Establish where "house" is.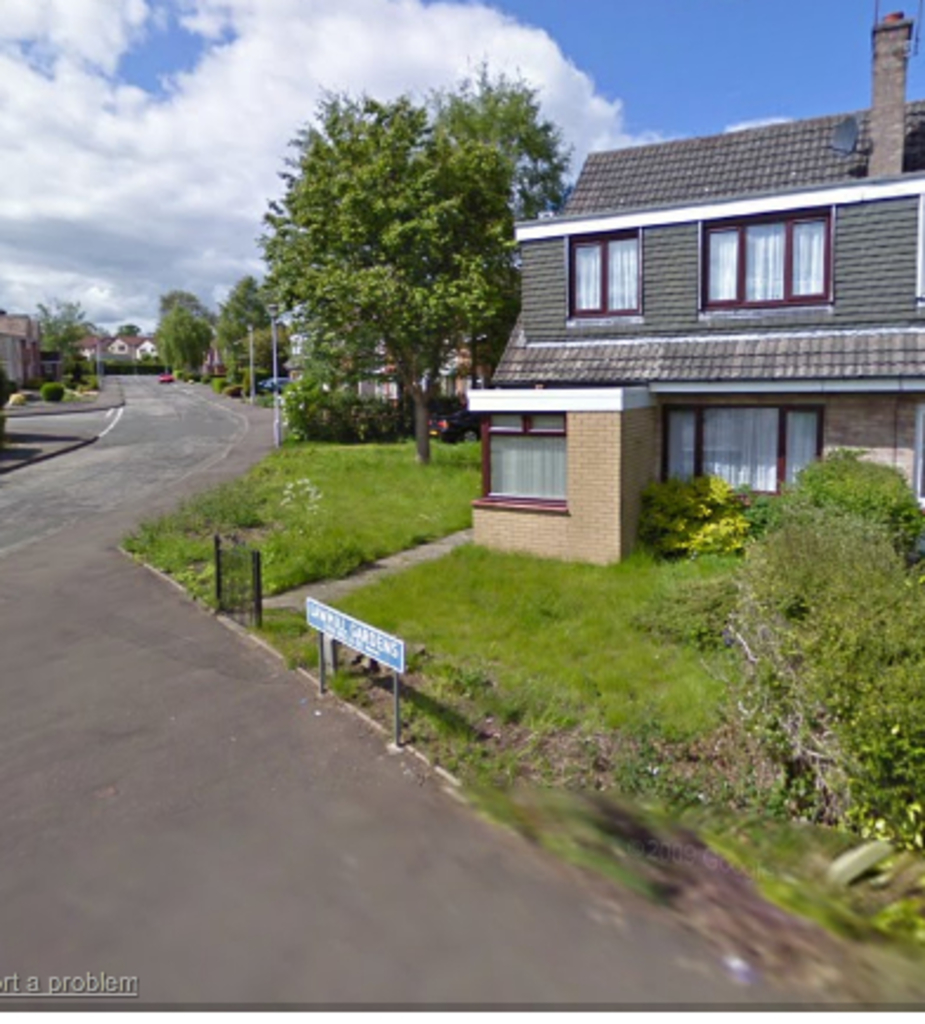
Established at select_region(479, 87, 901, 557).
